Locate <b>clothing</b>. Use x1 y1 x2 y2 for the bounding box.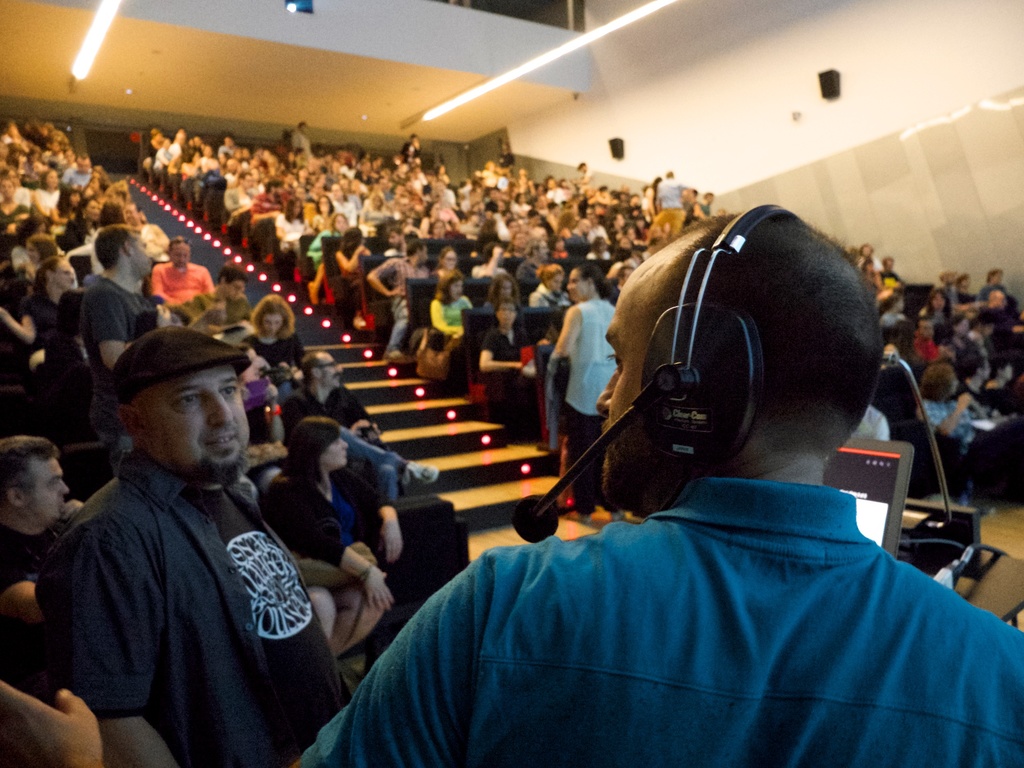
374 257 434 349.
